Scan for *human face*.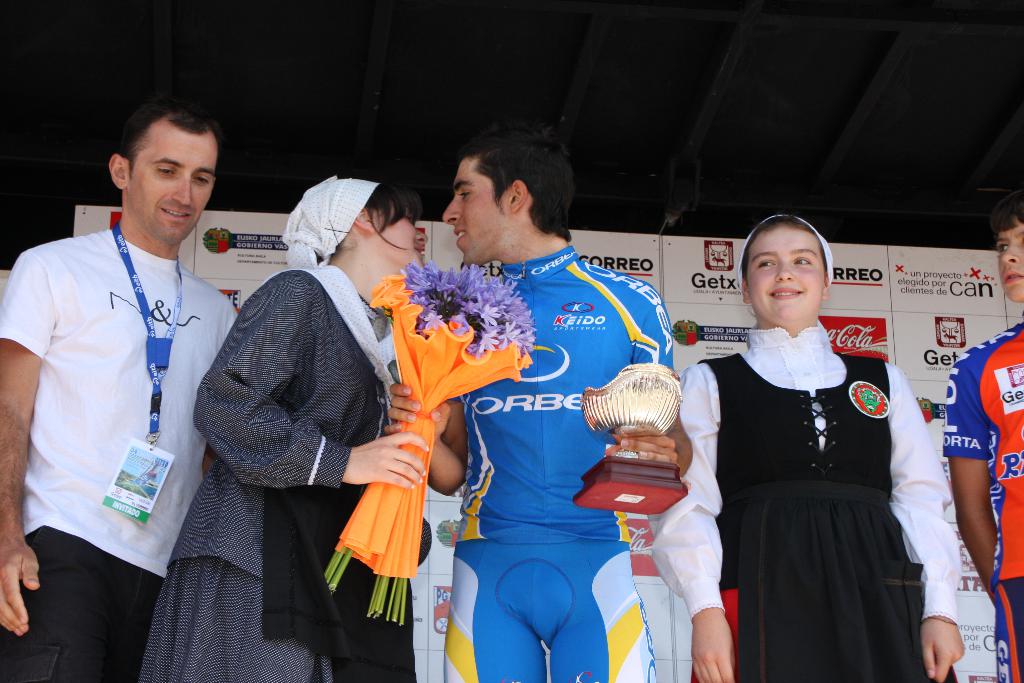
Scan result: 127 129 217 245.
